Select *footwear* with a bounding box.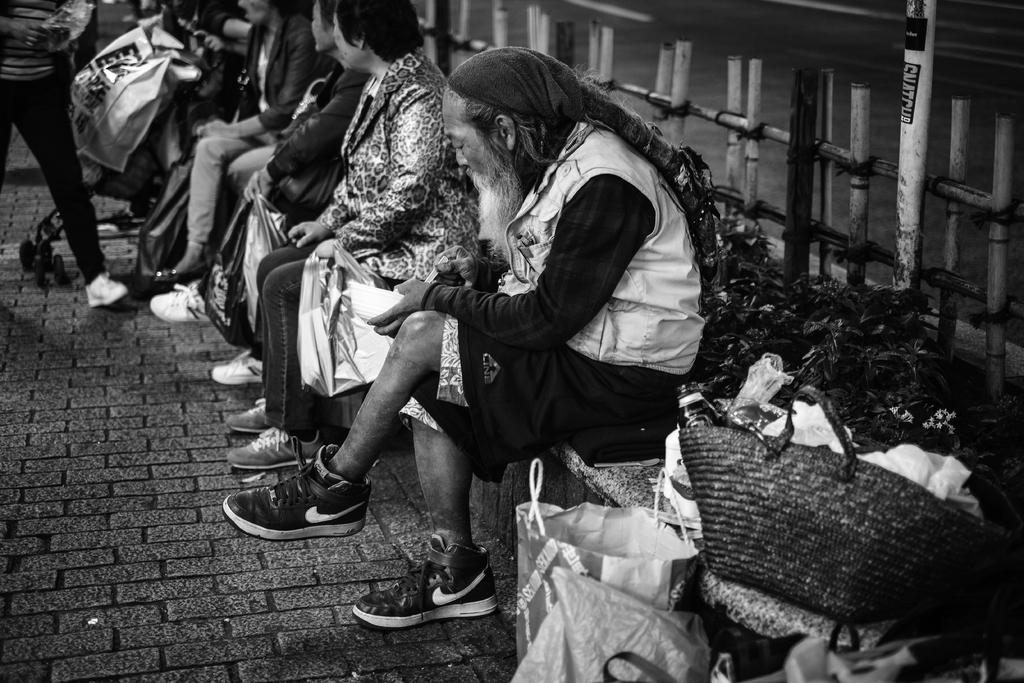
bbox=[148, 284, 228, 329].
